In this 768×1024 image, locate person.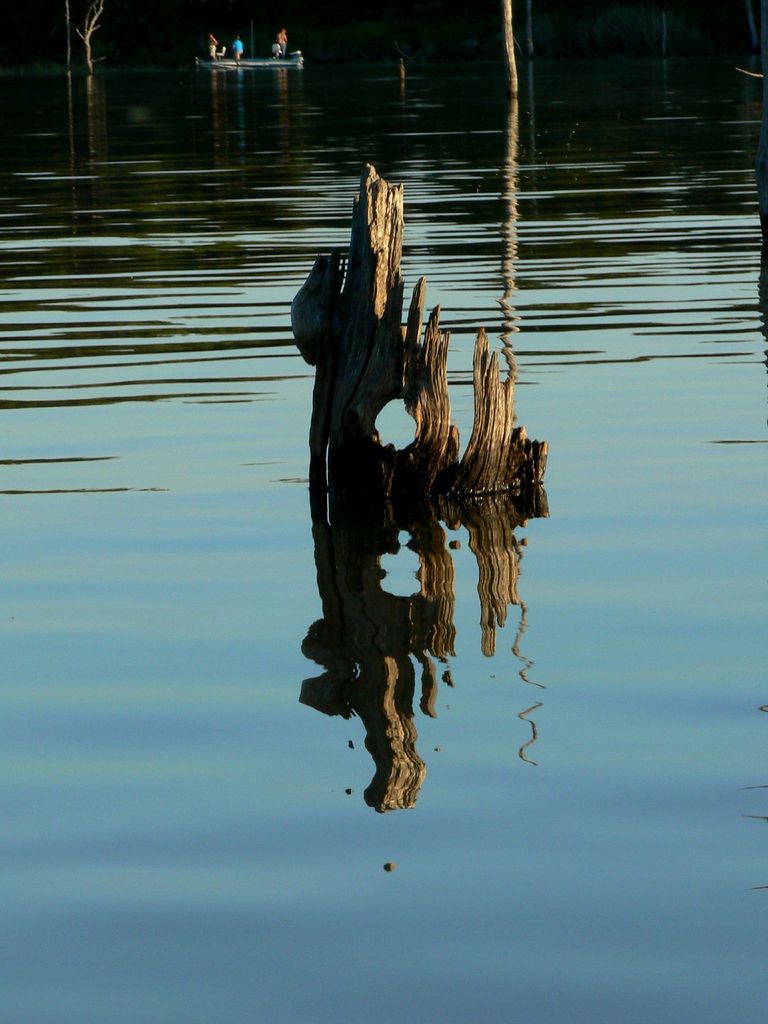
Bounding box: [left=229, top=30, right=247, bottom=55].
